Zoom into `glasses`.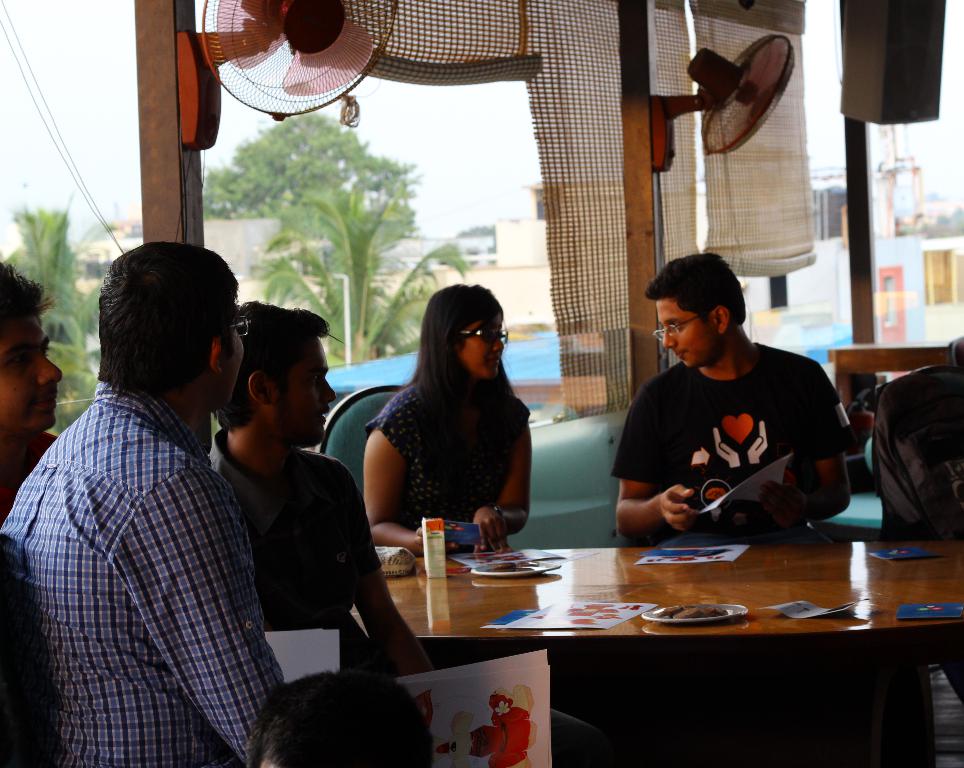
Zoom target: locate(463, 321, 512, 344).
